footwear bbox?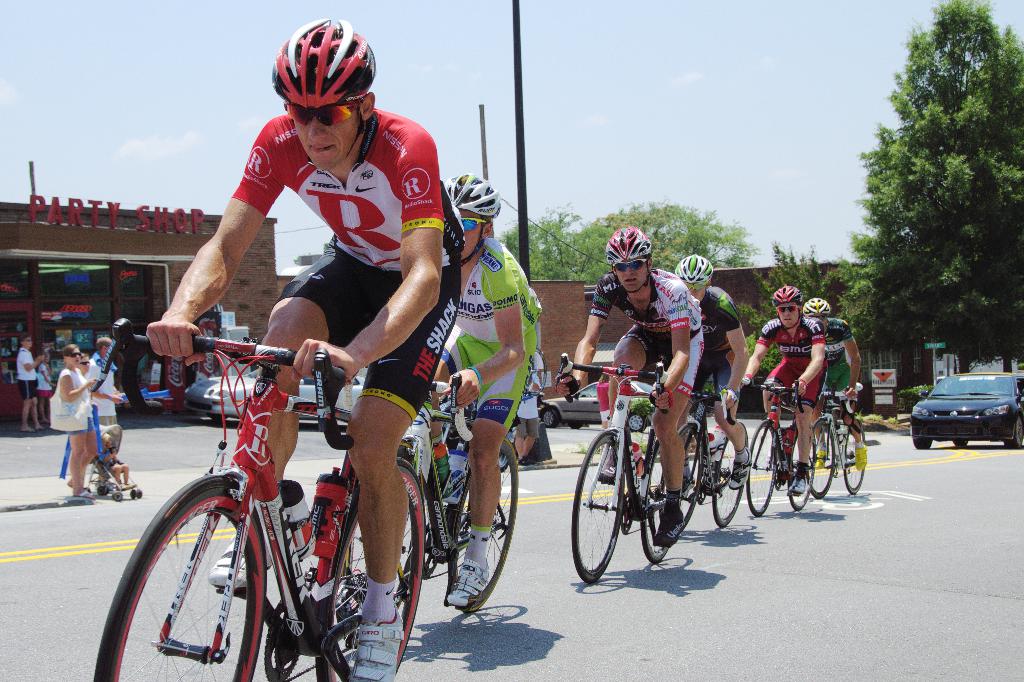
detection(856, 442, 872, 468)
